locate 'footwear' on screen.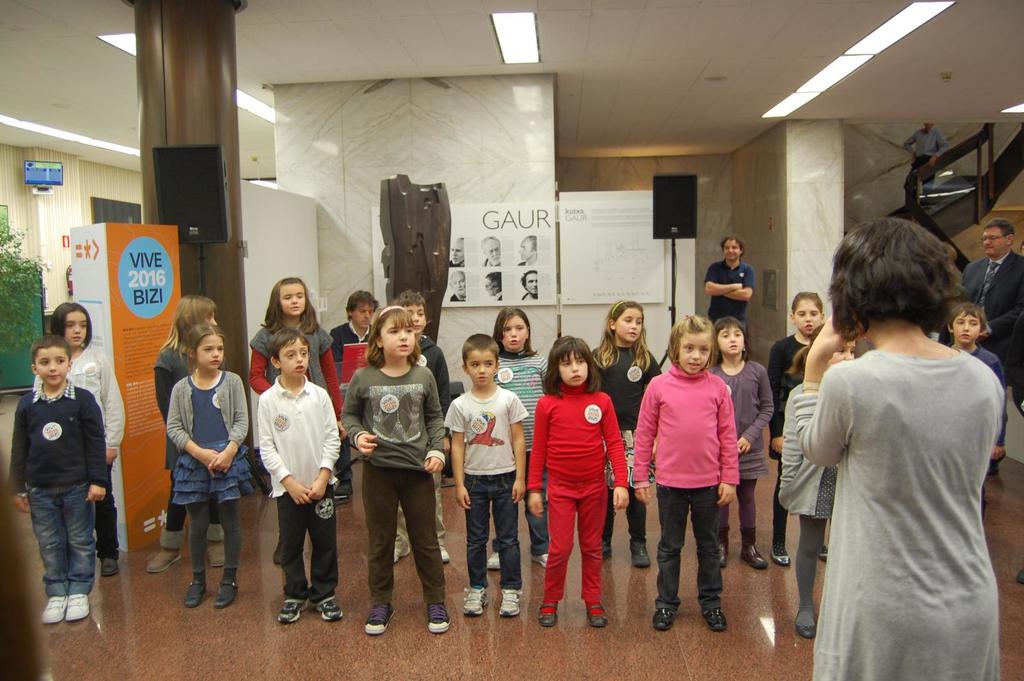
On screen at BBox(463, 583, 493, 612).
